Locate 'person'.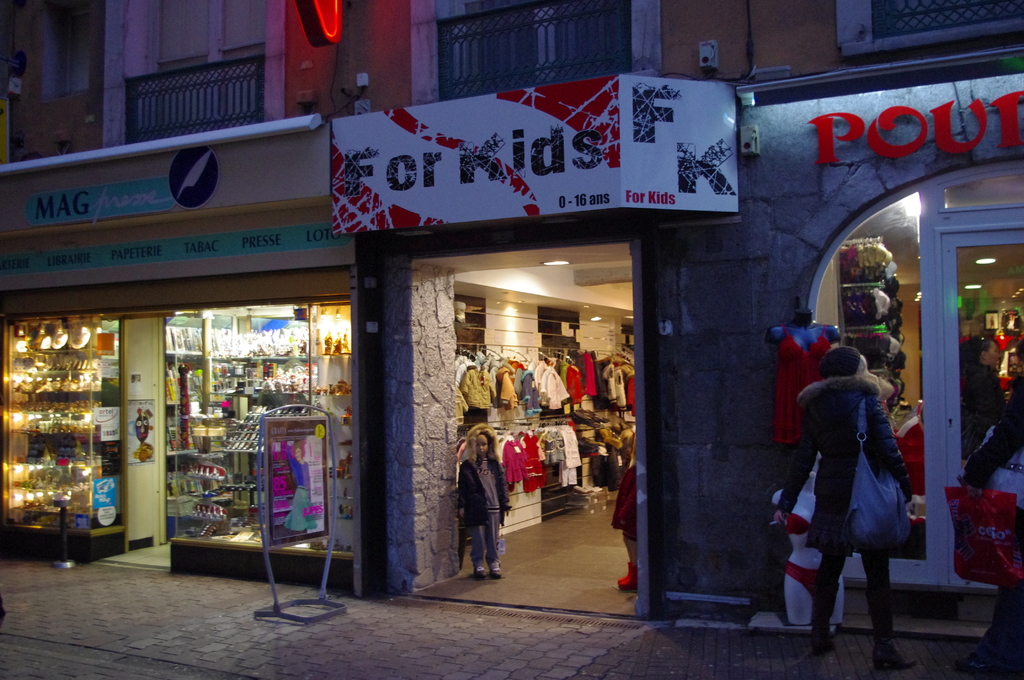
Bounding box: <bbox>609, 462, 640, 592</bbox>.
